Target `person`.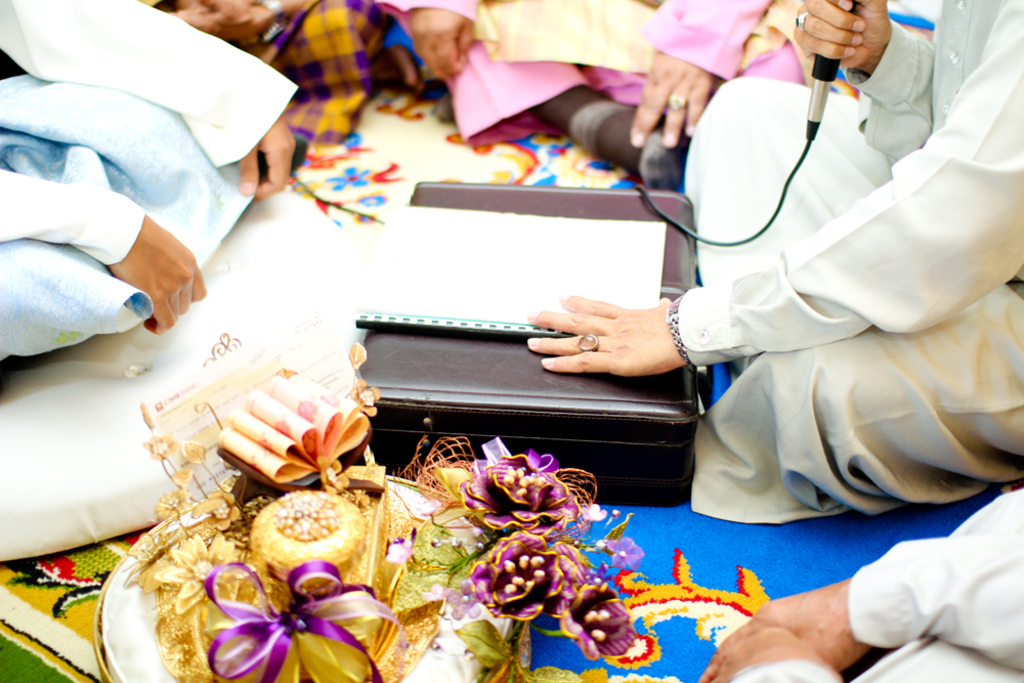
Target region: 557/0/1013/572.
